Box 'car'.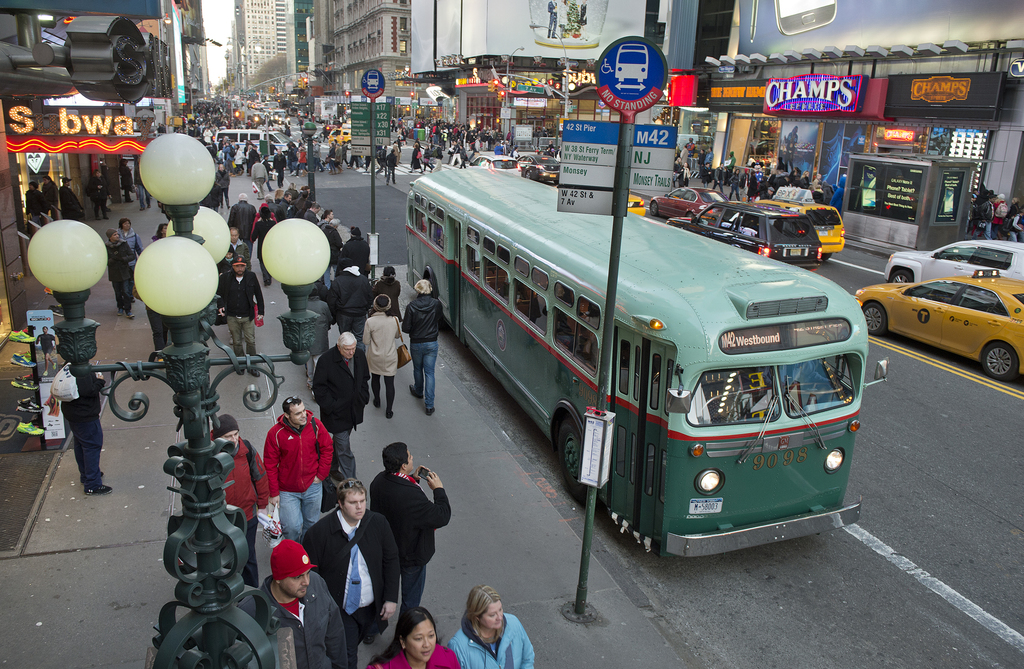
[x1=885, y1=241, x2=1023, y2=286].
